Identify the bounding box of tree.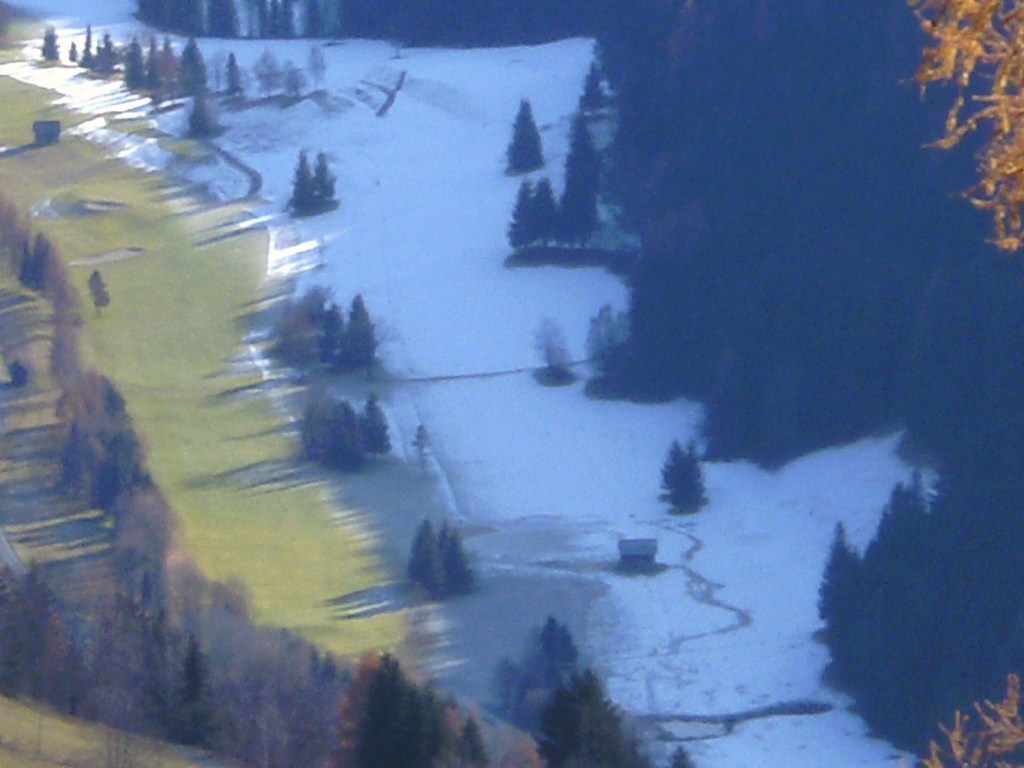
bbox=[300, 303, 349, 360].
